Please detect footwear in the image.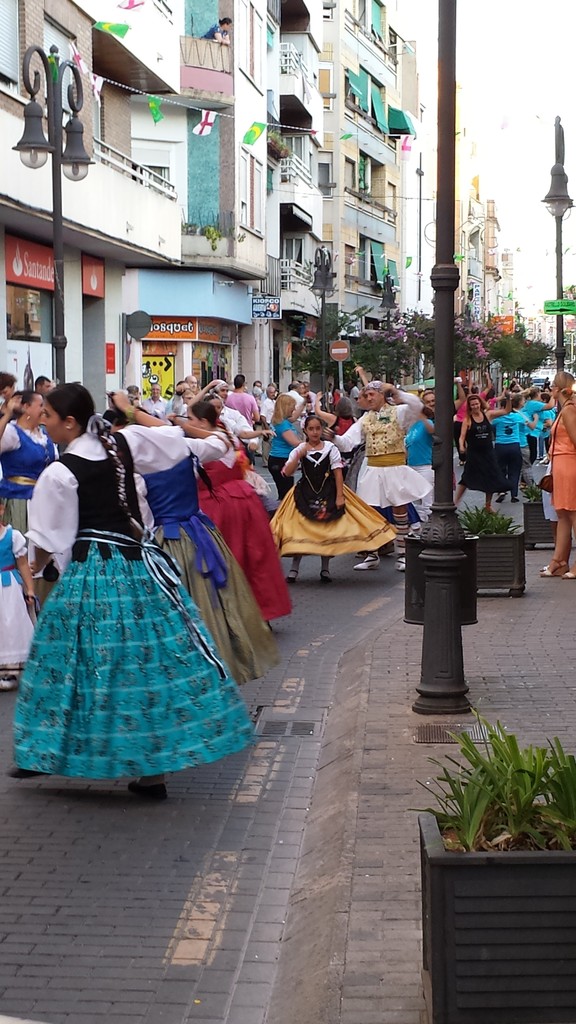
detection(1, 762, 47, 778).
